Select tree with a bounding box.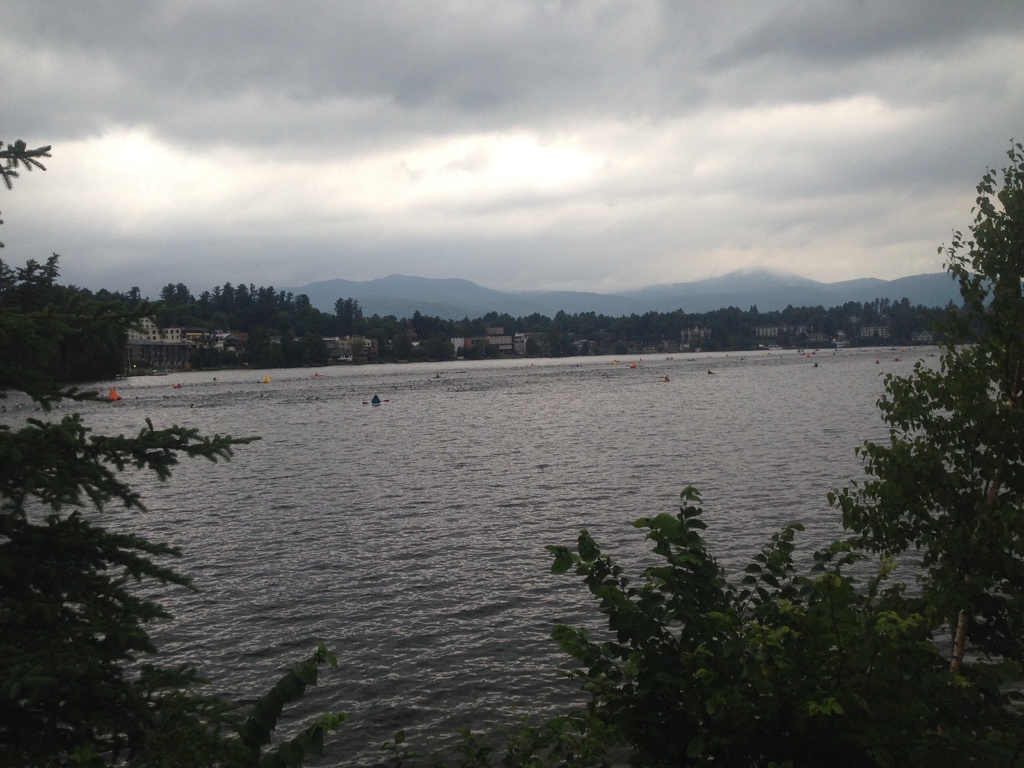
BBox(805, 138, 1023, 681).
